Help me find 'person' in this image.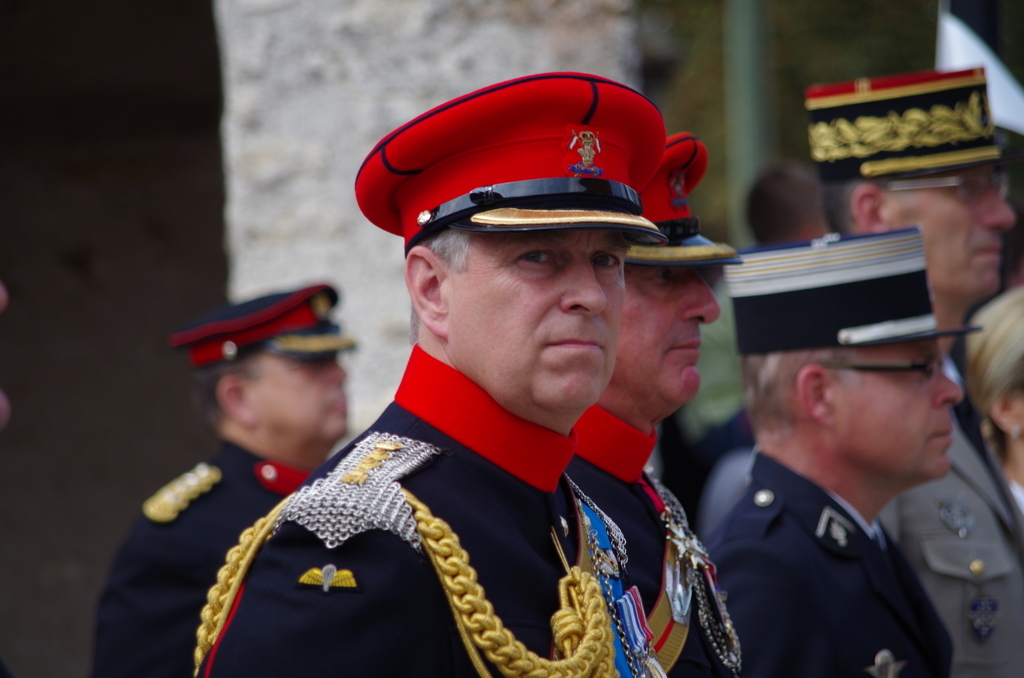
Found it: [x1=196, y1=80, x2=626, y2=677].
